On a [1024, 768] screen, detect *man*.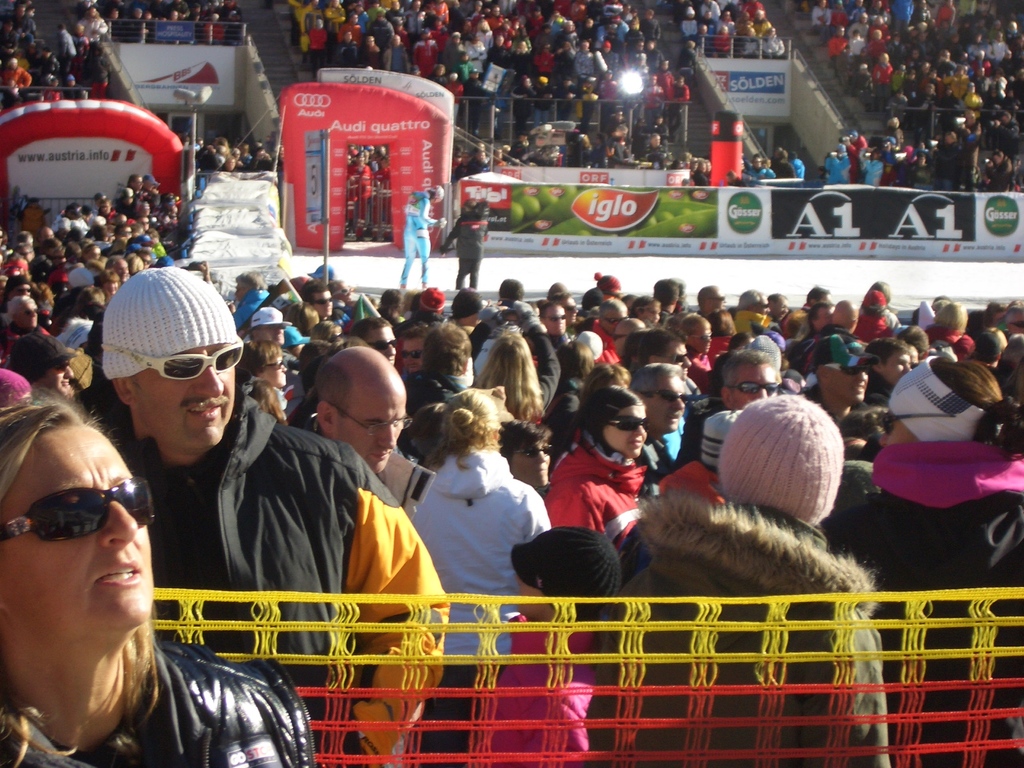
(721,345,774,410).
